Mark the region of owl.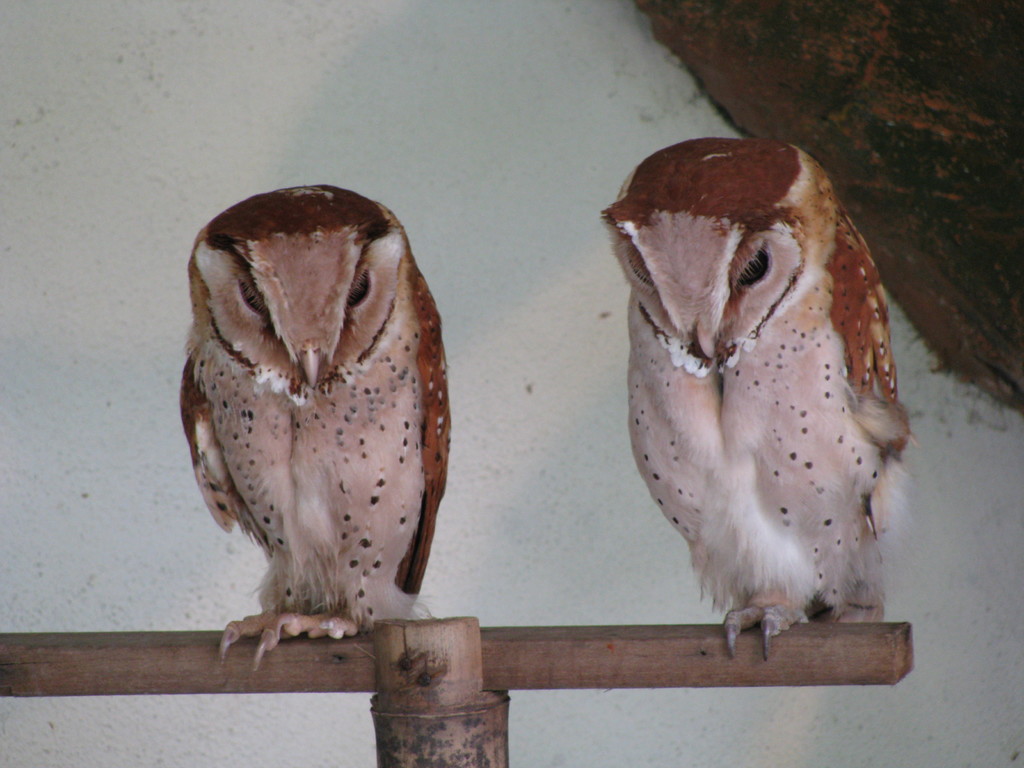
Region: Rect(606, 131, 927, 666).
